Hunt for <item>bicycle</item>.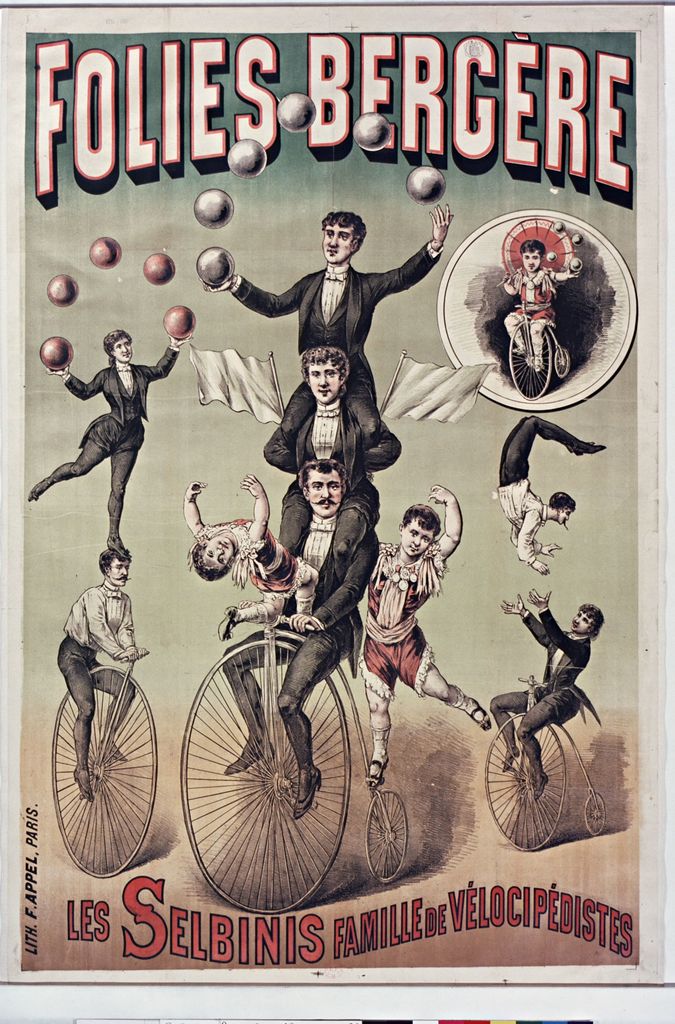
Hunted down at 53,648,154,877.
